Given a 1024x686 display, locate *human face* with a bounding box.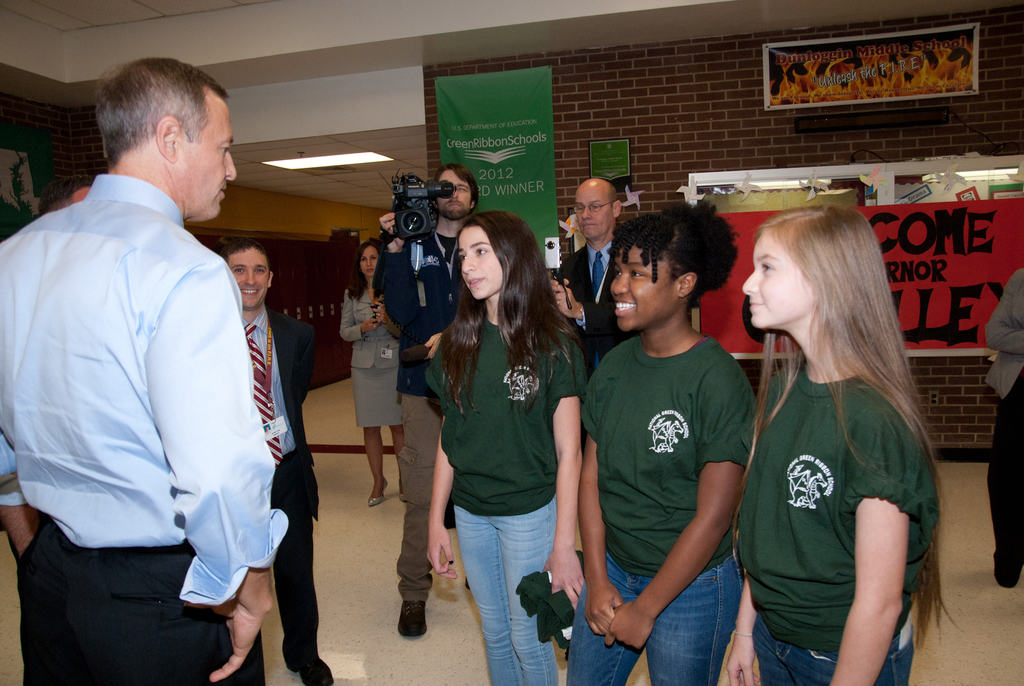
Located: (228, 249, 271, 306).
